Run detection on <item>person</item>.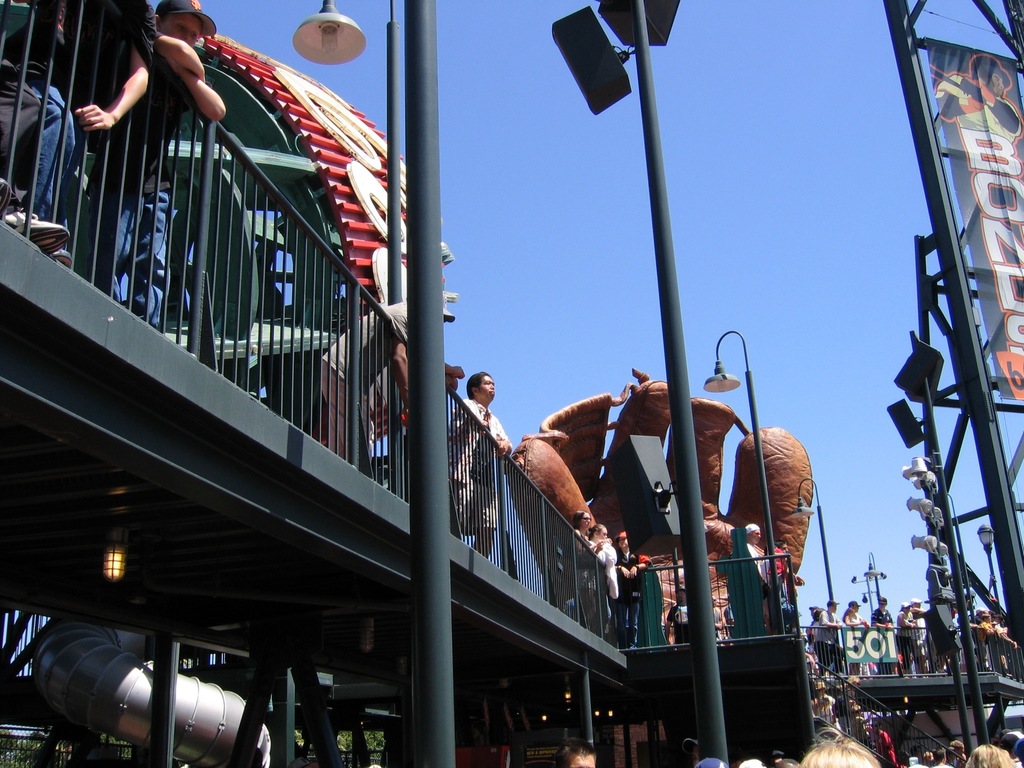
Result: 897 602 915 669.
